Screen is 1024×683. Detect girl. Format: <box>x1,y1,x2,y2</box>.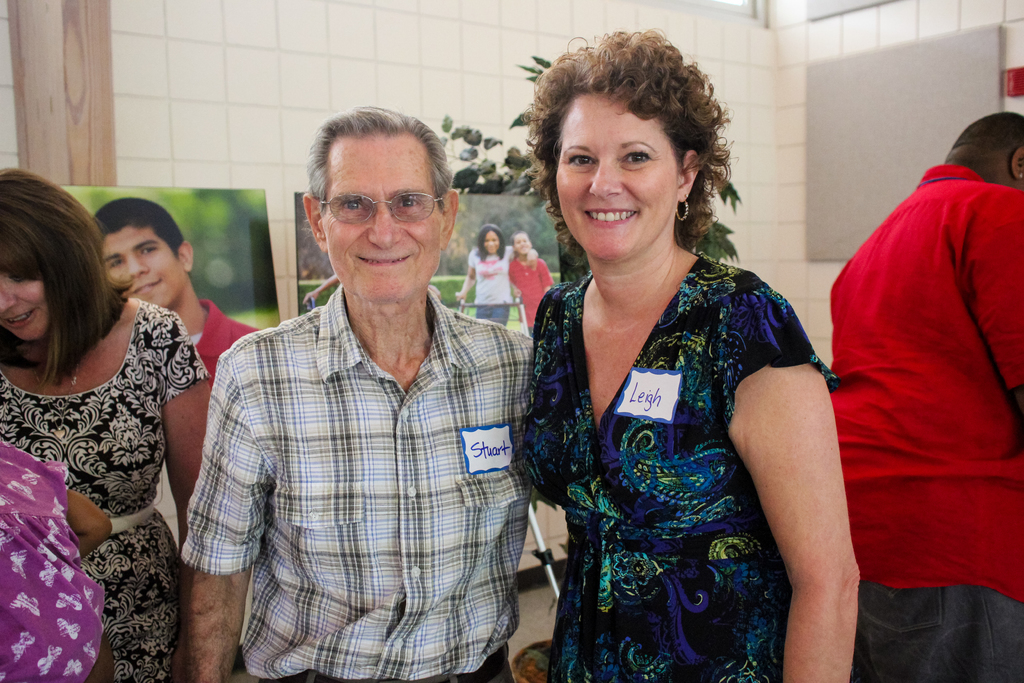
<box>0,168,213,682</box>.
